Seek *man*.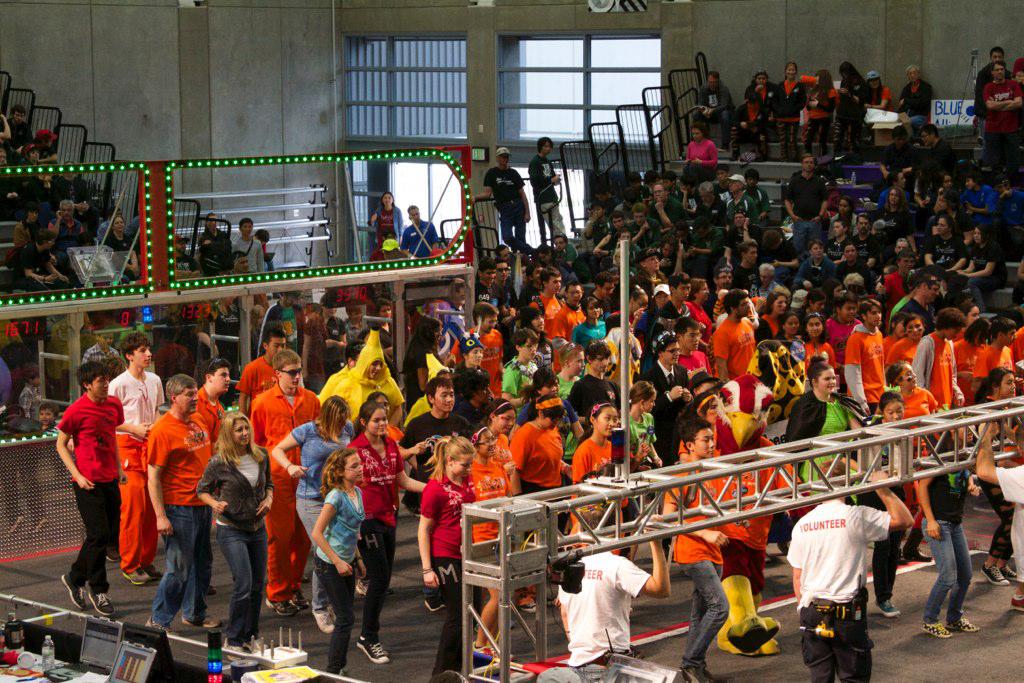
(528,266,565,326).
